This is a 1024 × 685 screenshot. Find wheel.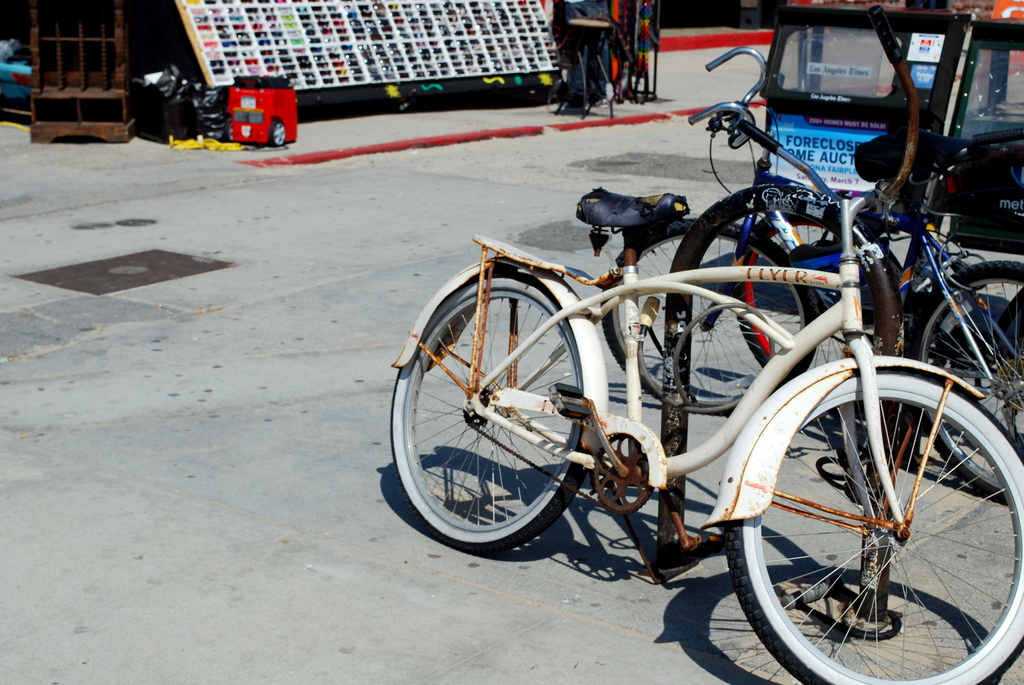
Bounding box: <region>744, 352, 1017, 681</region>.
